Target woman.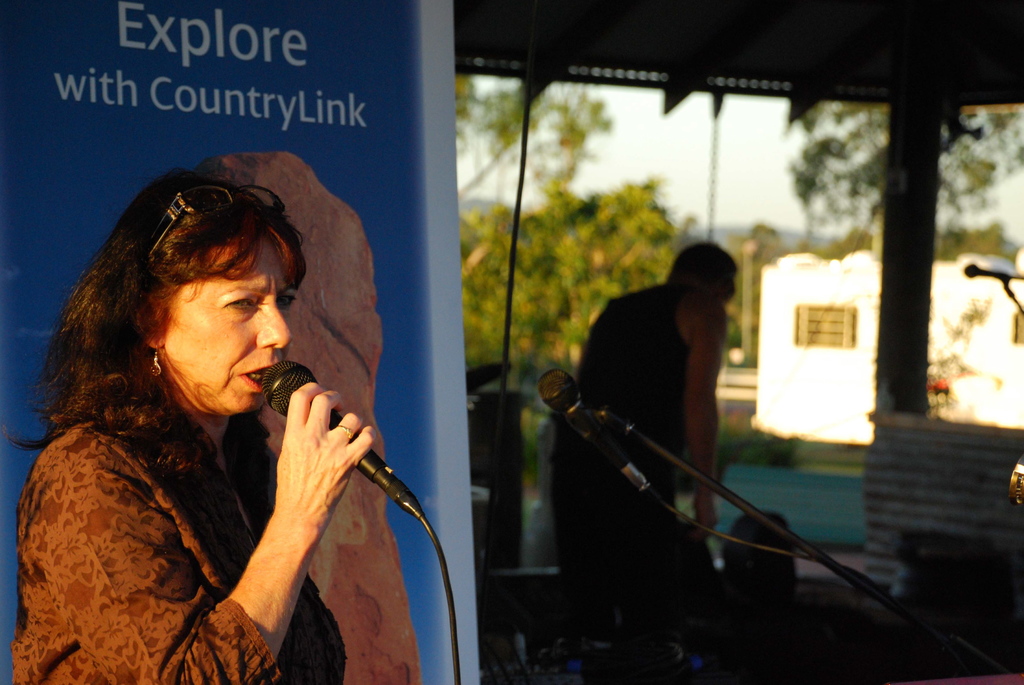
Target region: 19/113/404/684.
